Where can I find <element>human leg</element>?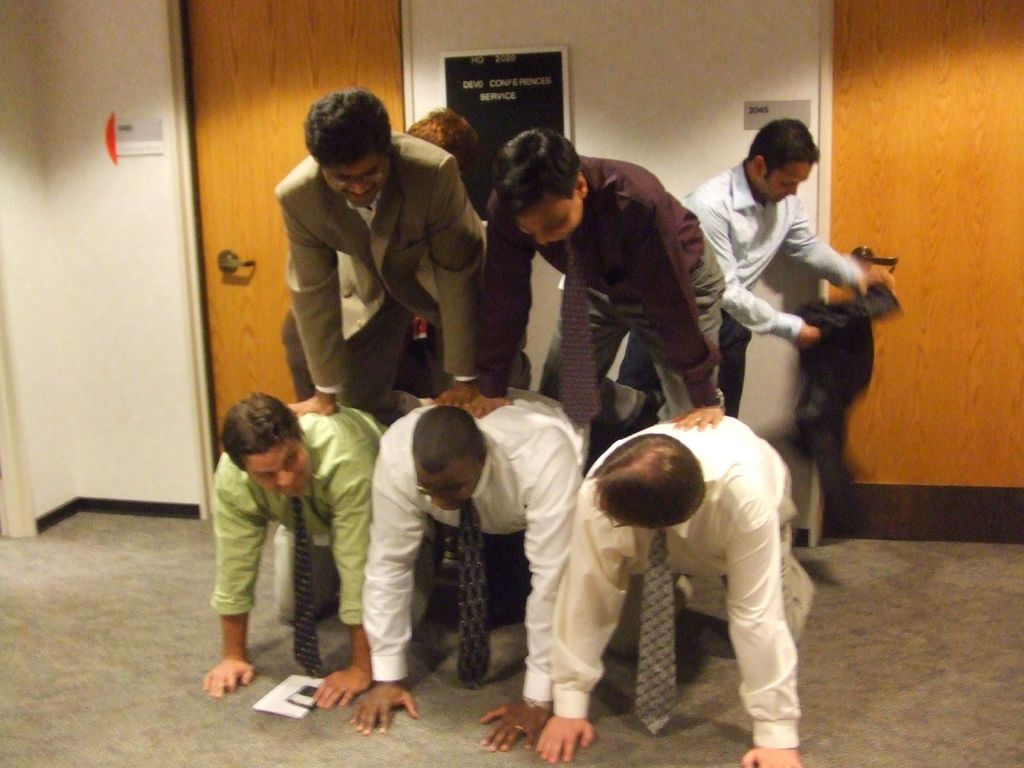
You can find it at bbox=[337, 294, 429, 426].
